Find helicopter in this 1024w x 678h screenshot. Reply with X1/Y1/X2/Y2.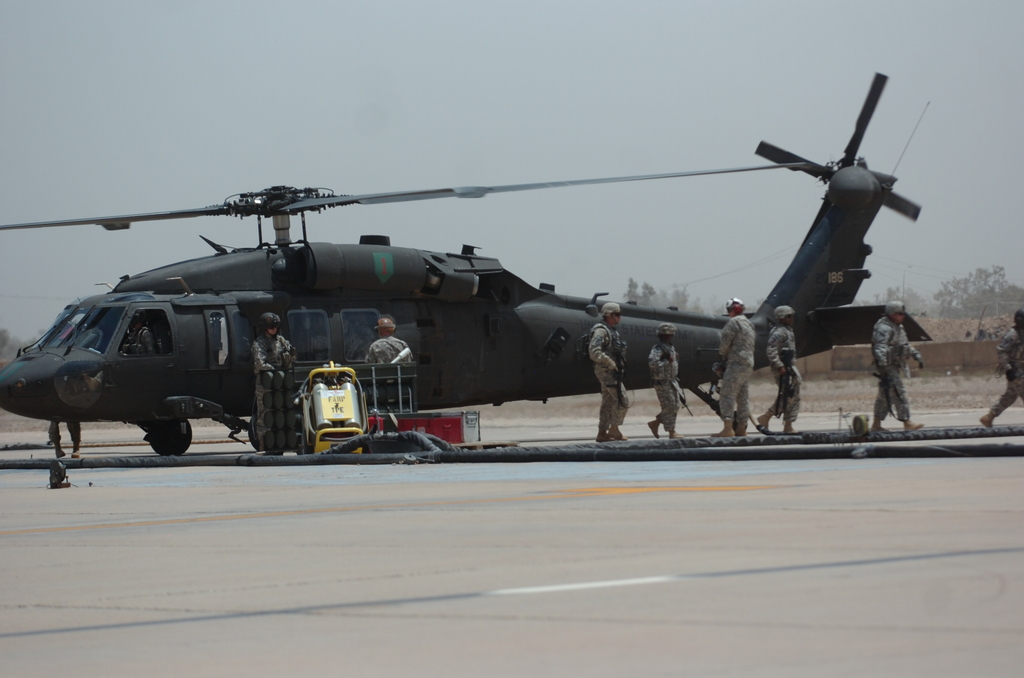
0/101/937/467.
